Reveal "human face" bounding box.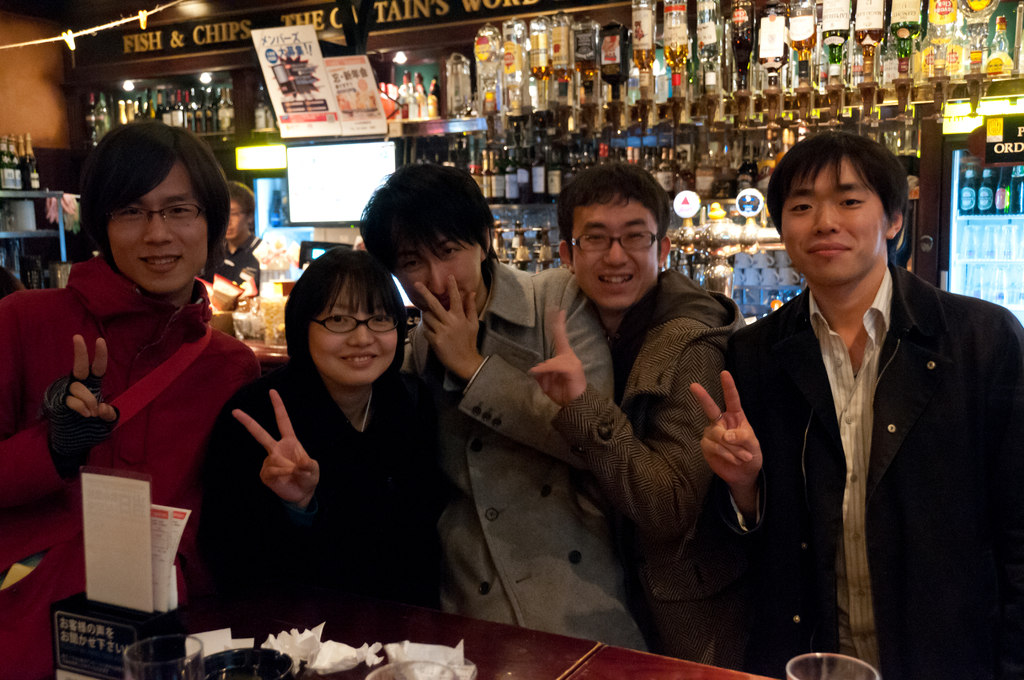
Revealed: 305 270 399 391.
